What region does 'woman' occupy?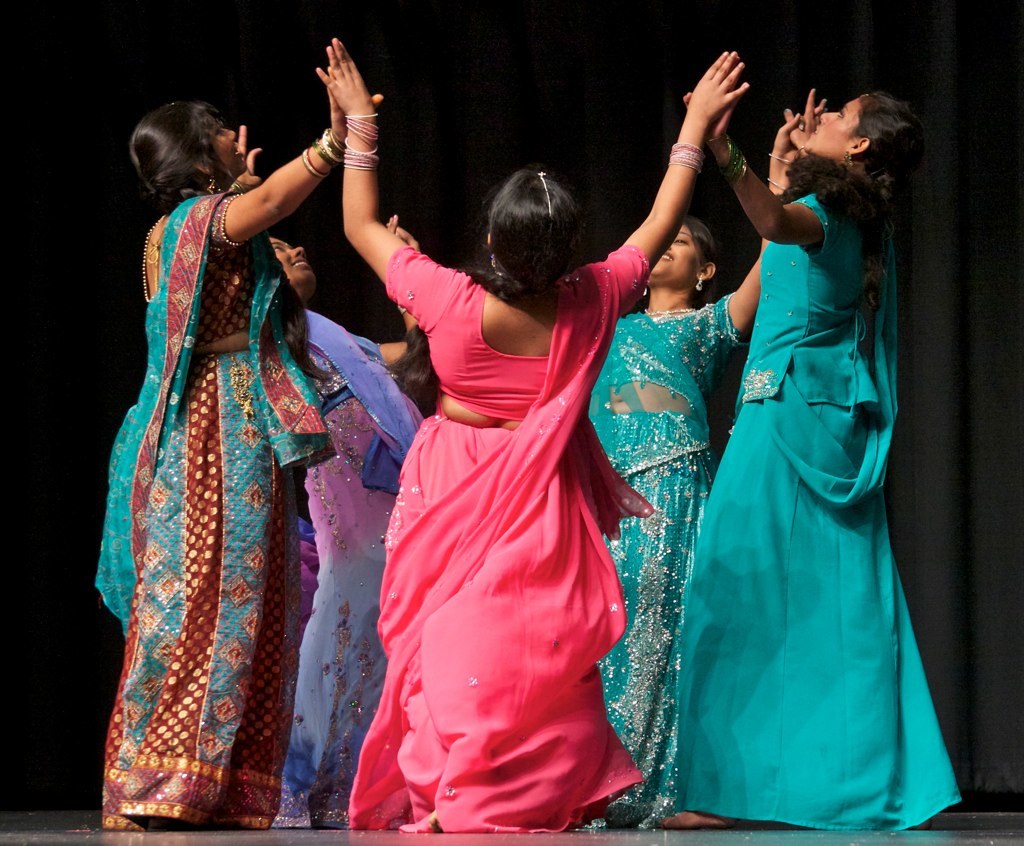
680, 83, 976, 835.
